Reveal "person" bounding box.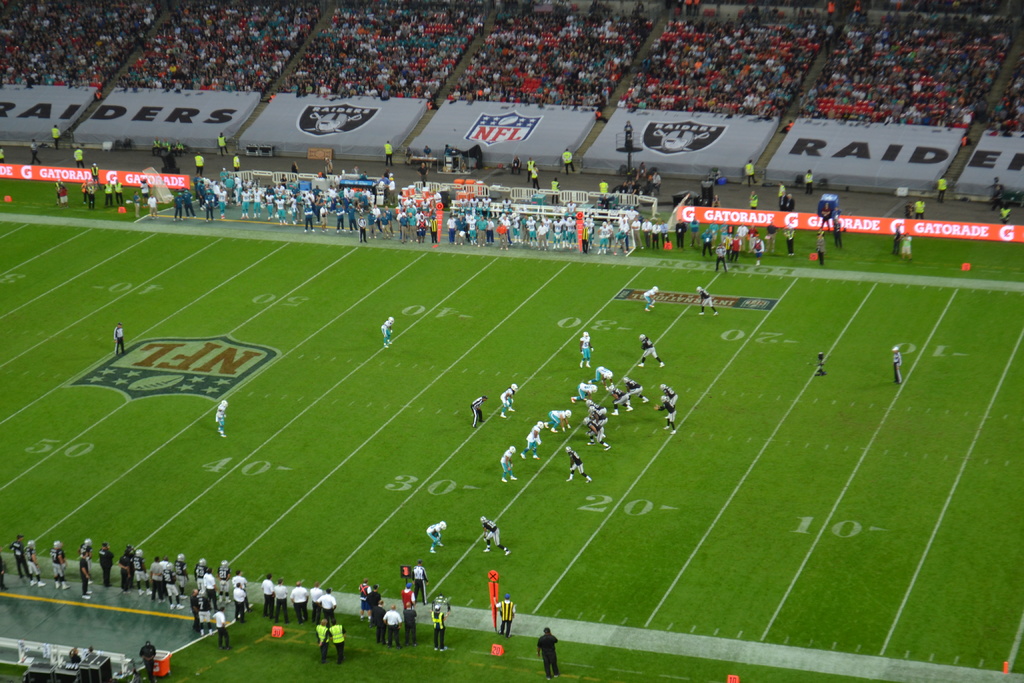
Revealed: <bbox>598, 222, 613, 256</bbox>.
